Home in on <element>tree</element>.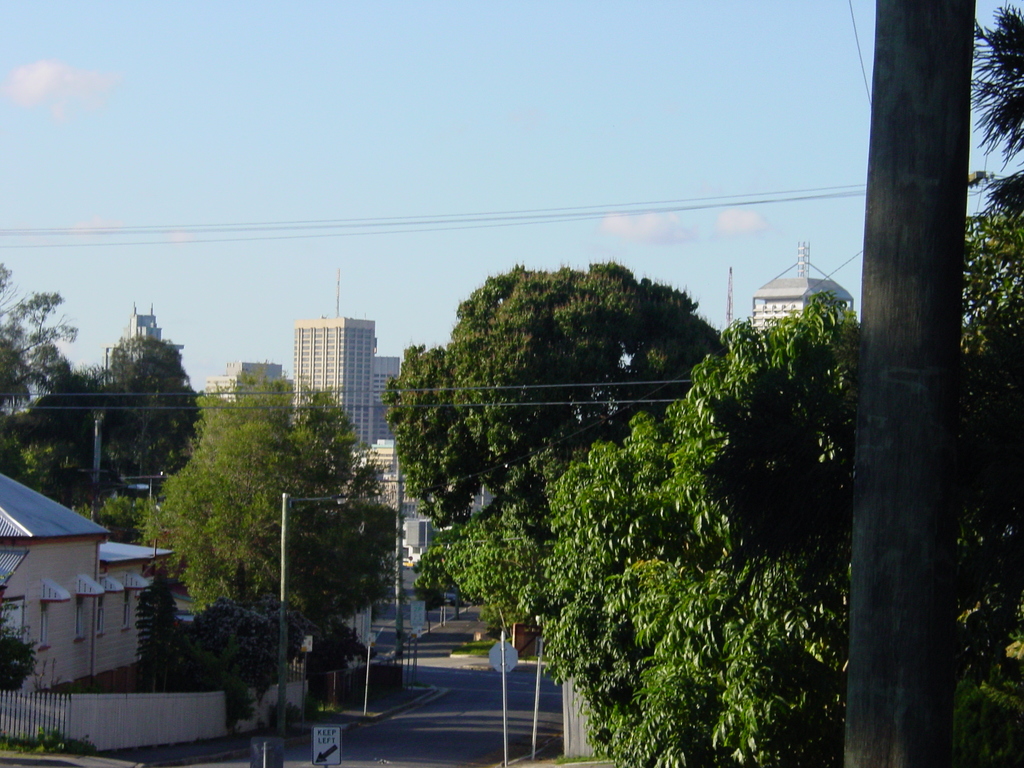
Homed in at {"x1": 863, "y1": 0, "x2": 955, "y2": 765}.
